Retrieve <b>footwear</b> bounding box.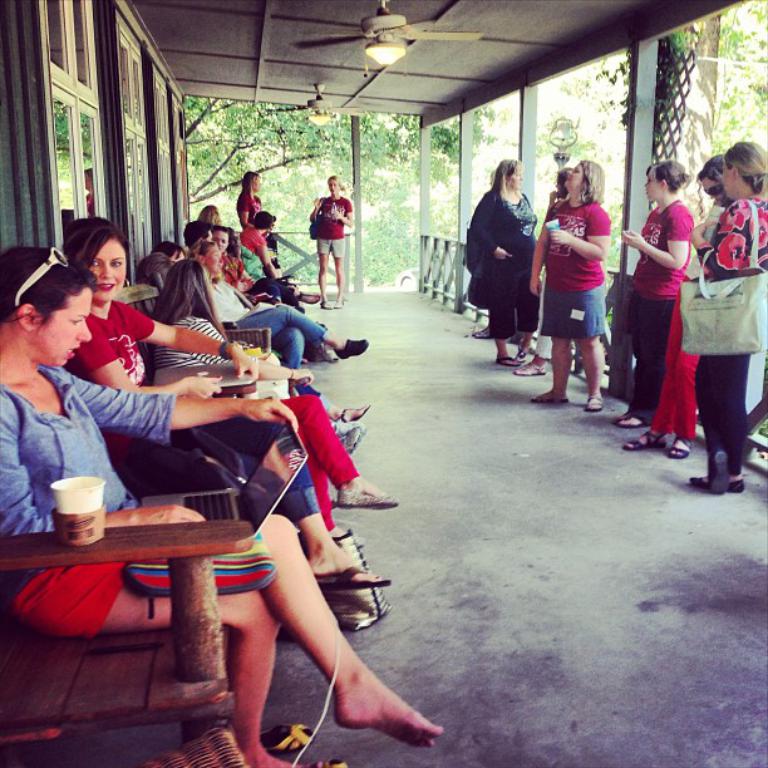
Bounding box: x1=496, y1=360, x2=513, y2=361.
